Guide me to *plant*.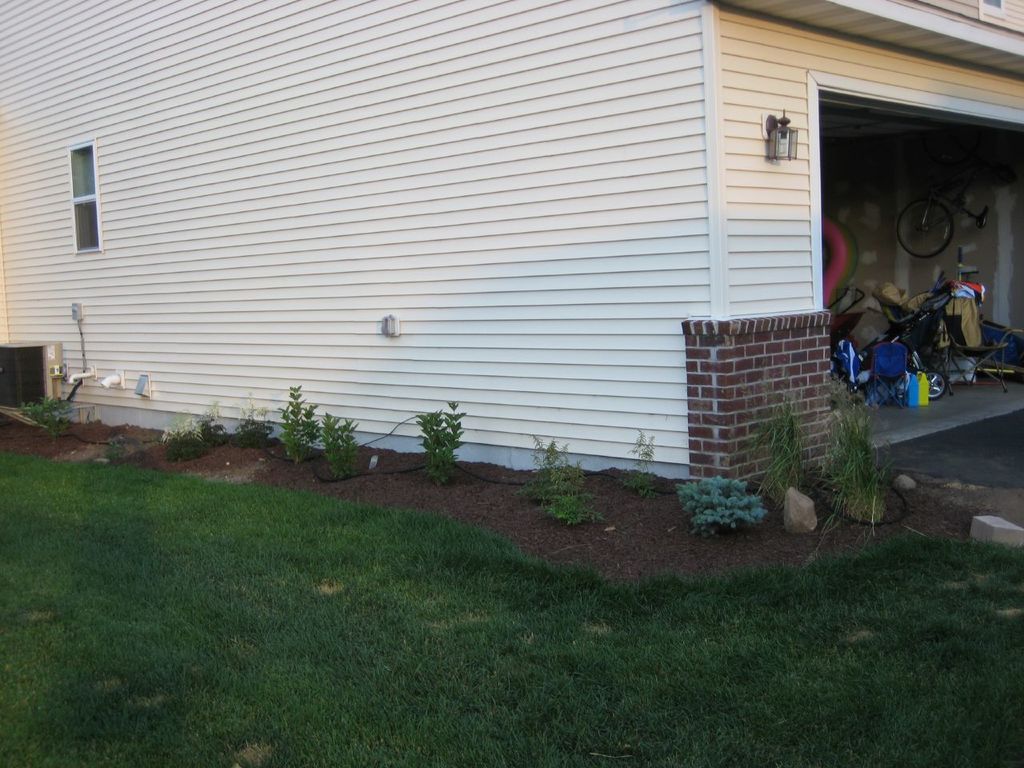
Guidance: bbox=[16, 394, 80, 448].
